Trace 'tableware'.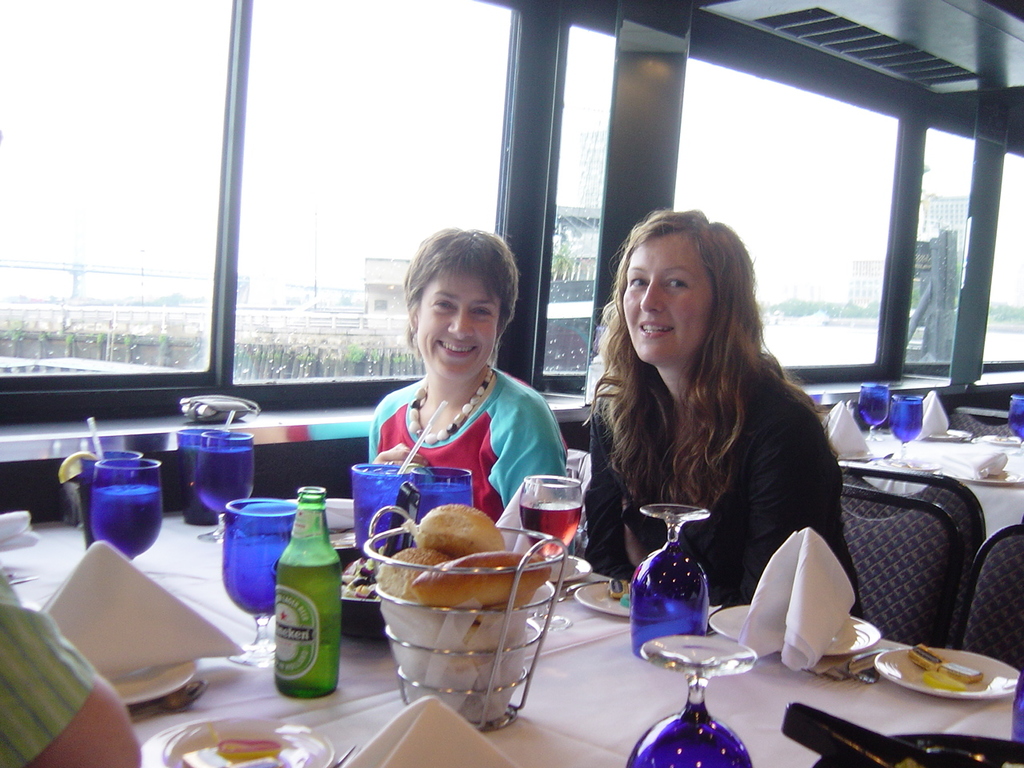
Traced to rect(543, 549, 598, 585).
